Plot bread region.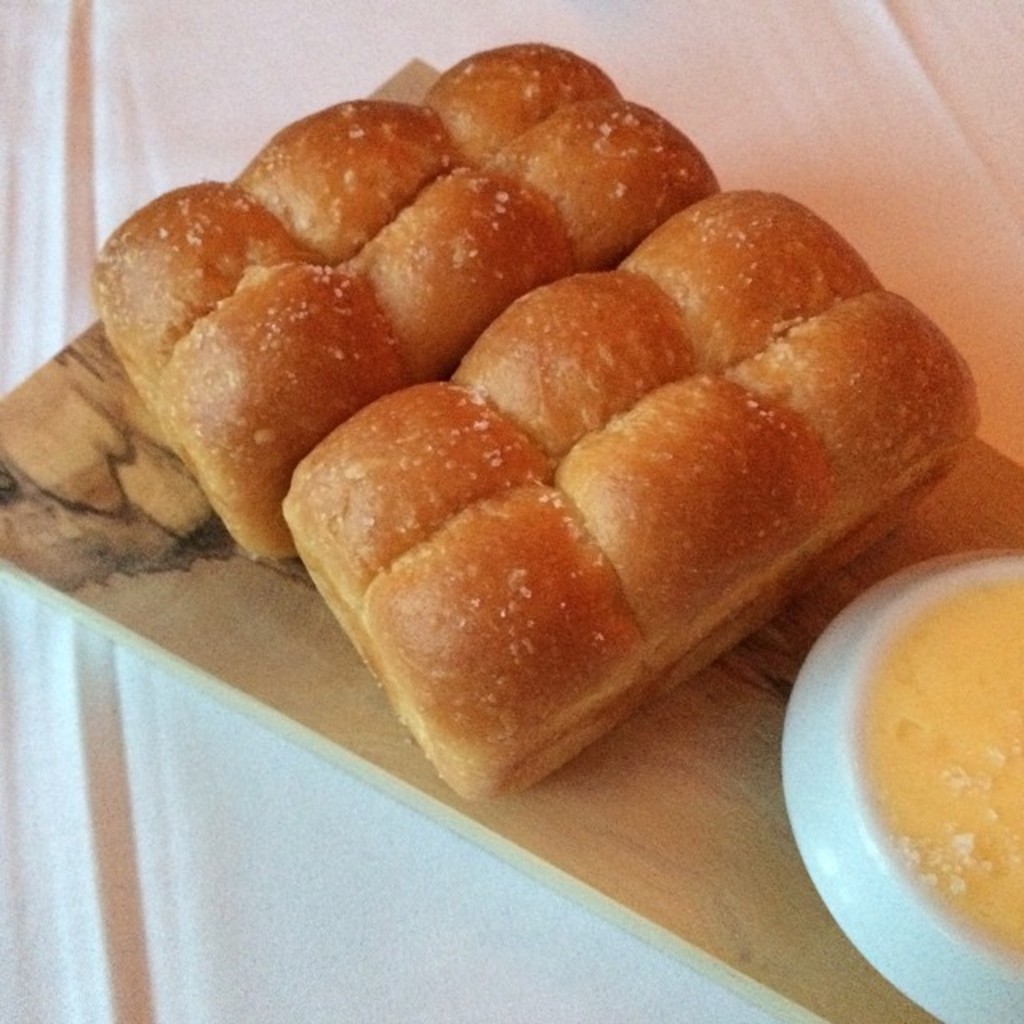
Plotted at Rect(189, 190, 954, 830).
